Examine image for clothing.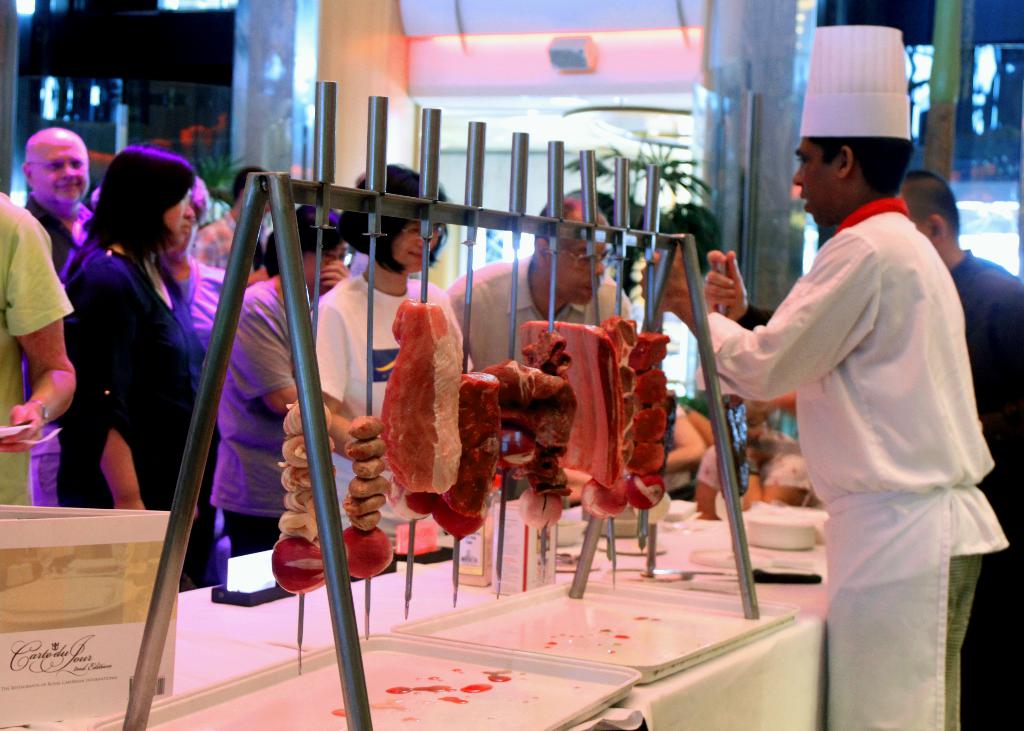
Examination result: x1=723 y1=158 x2=988 y2=682.
